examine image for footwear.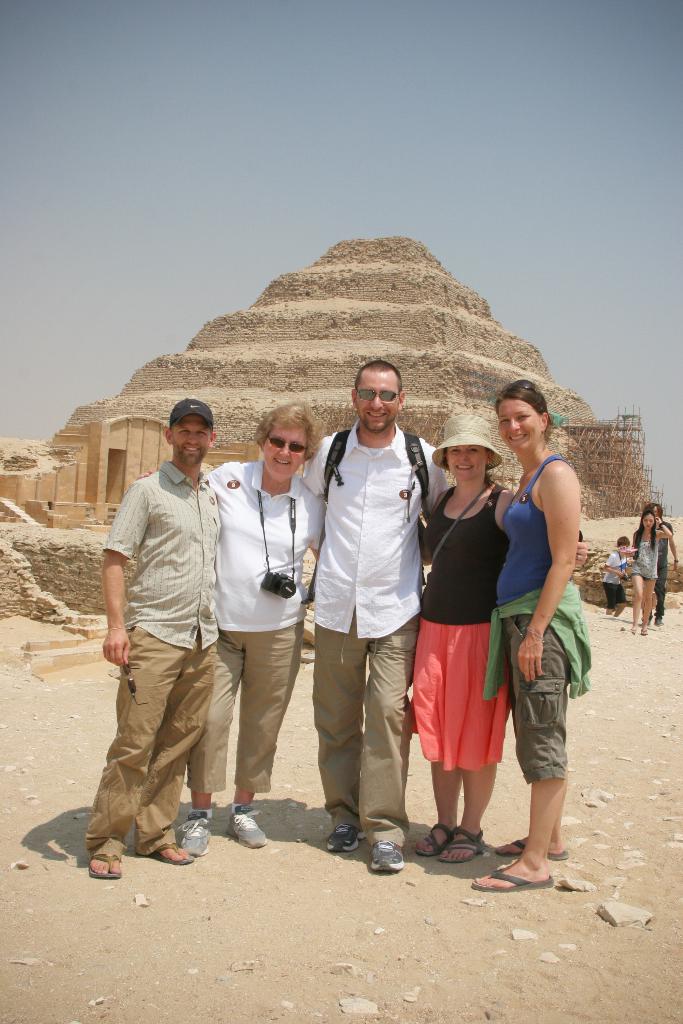
Examination result: <bbox>222, 802, 269, 849</bbox>.
